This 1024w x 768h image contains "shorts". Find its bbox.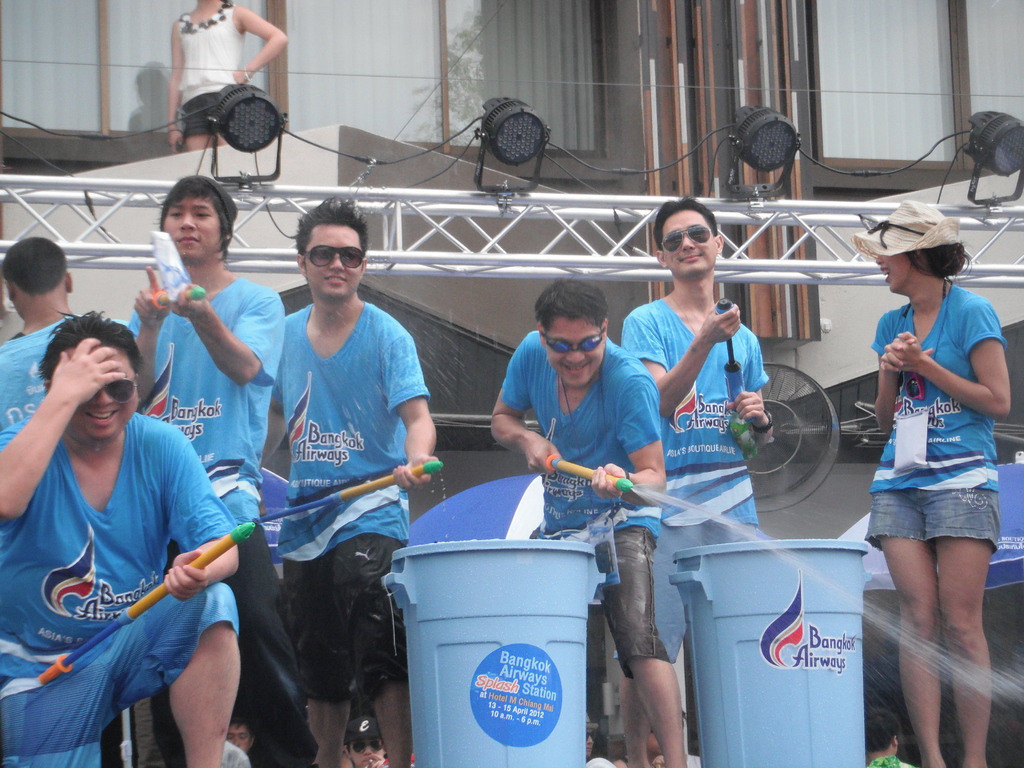
detection(863, 486, 1001, 552).
